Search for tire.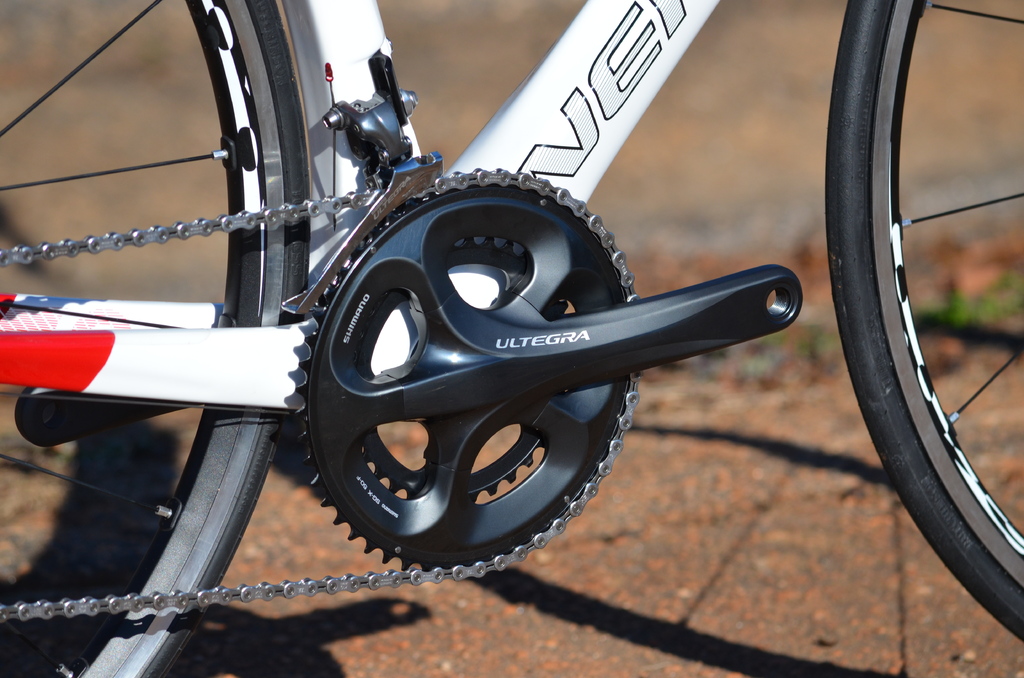
Found at region(0, 0, 312, 677).
